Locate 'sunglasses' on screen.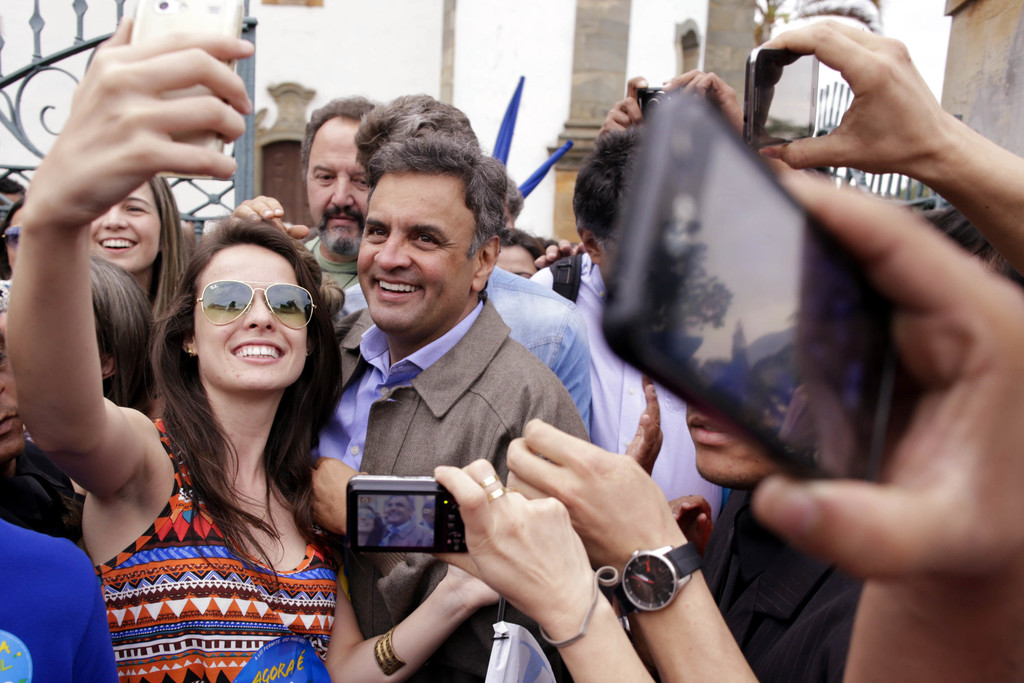
On screen at locate(196, 281, 317, 331).
